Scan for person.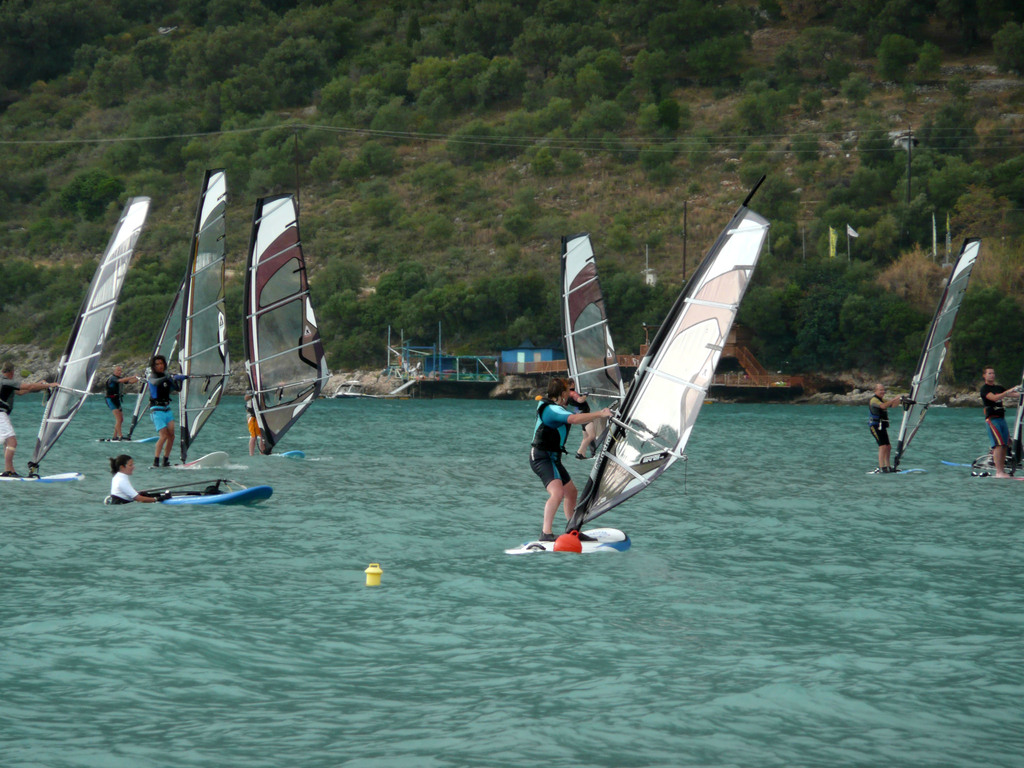
Scan result: {"left": 979, "top": 363, "right": 1023, "bottom": 479}.
